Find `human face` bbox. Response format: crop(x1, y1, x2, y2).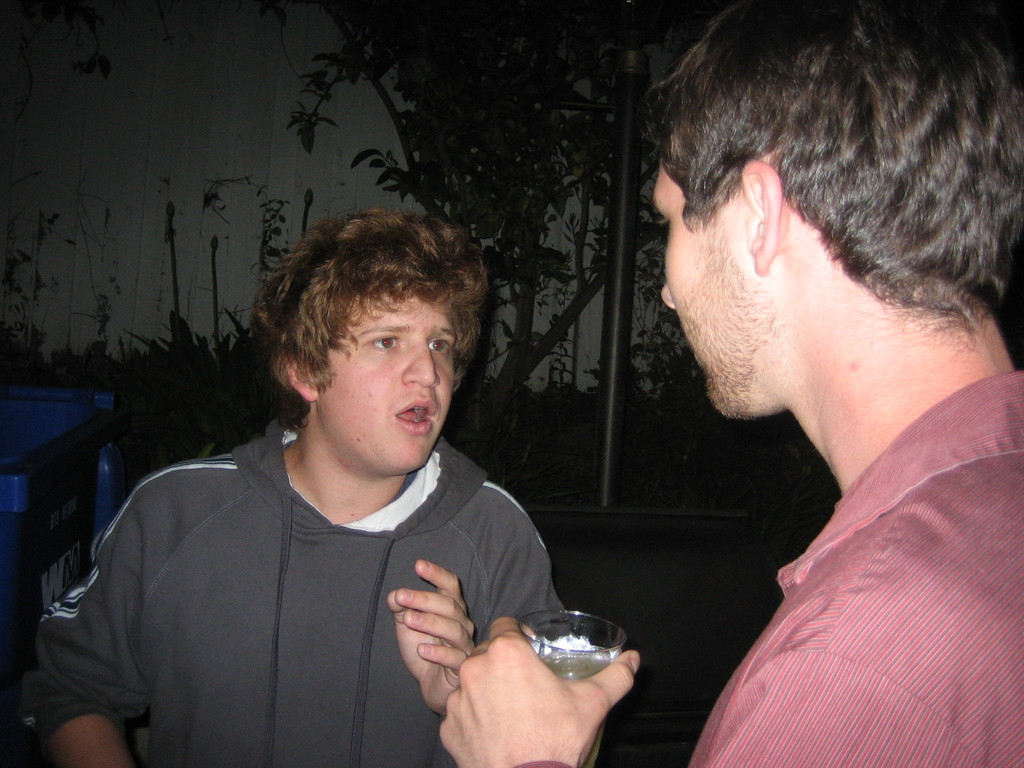
crop(321, 294, 460, 472).
